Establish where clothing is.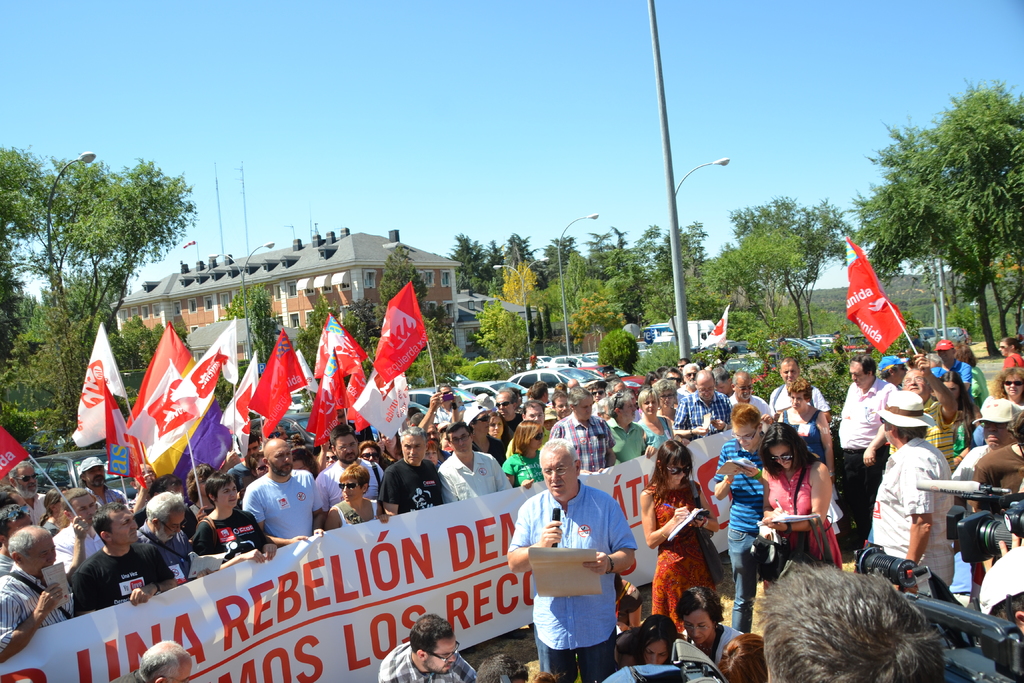
Established at bbox=[715, 436, 778, 629].
